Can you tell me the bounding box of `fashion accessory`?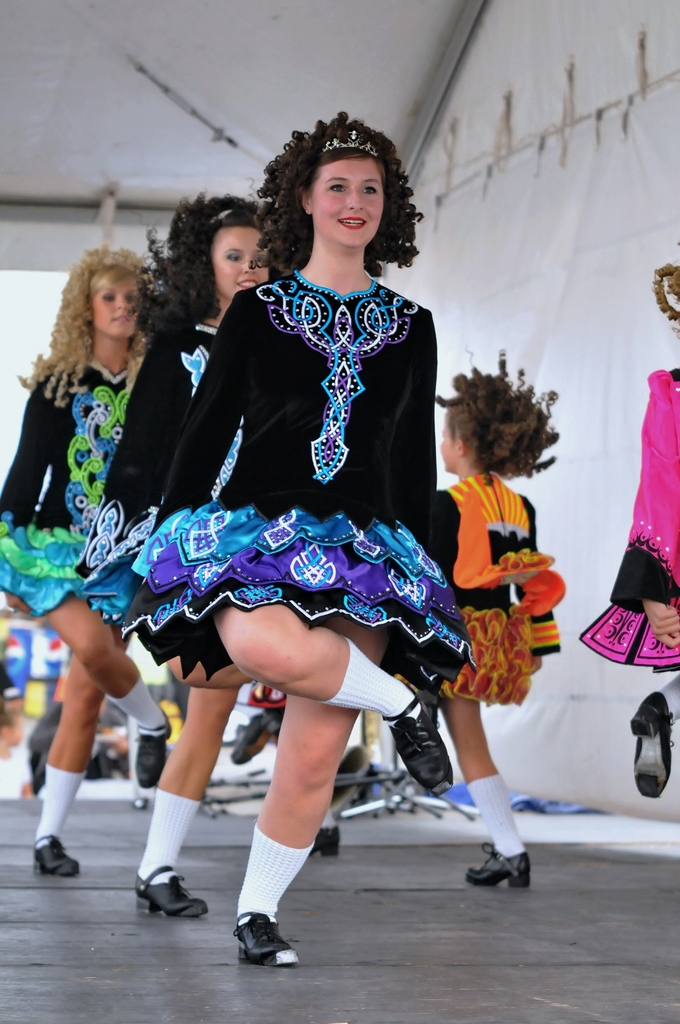
pyautogui.locateOnScreen(631, 689, 674, 801).
